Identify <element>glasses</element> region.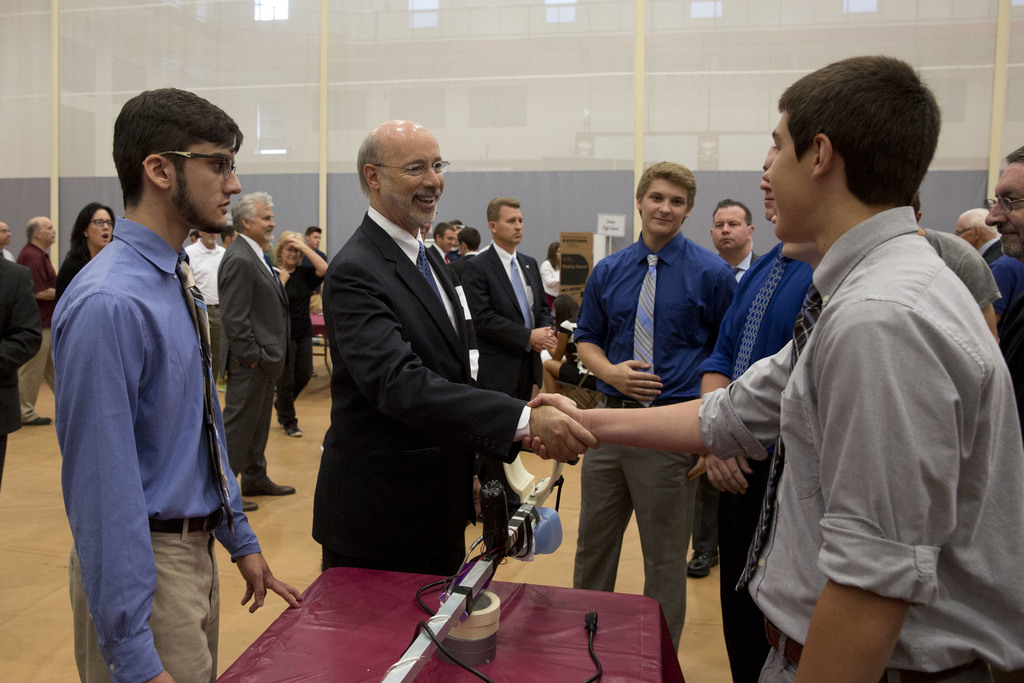
Region: [87, 218, 115, 231].
